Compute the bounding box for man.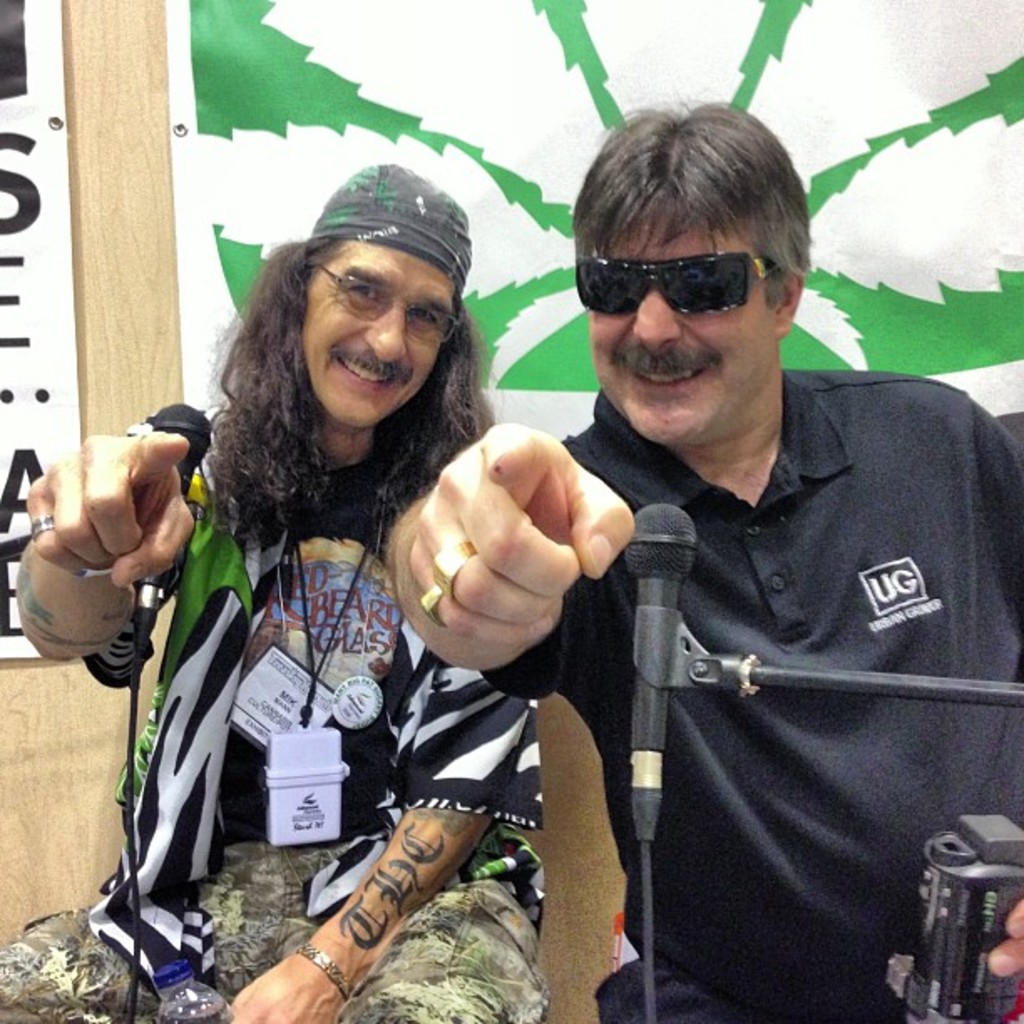
crop(0, 159, 549, 1022).
